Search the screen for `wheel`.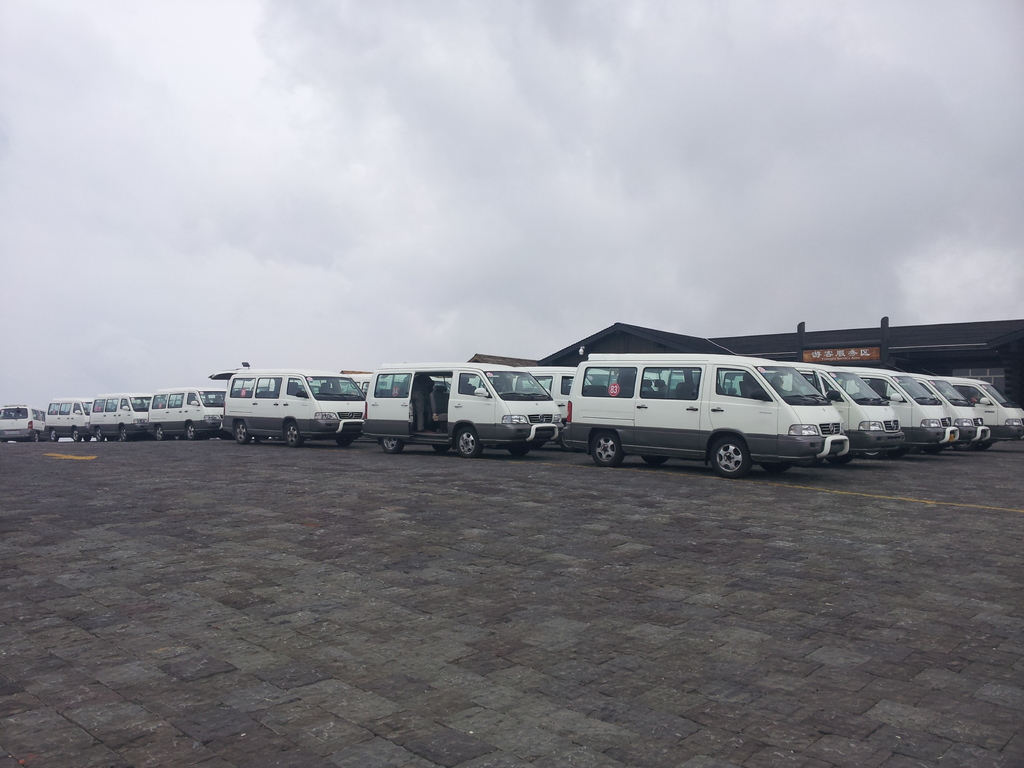
Found at box=[95, 427, 103, 442].
